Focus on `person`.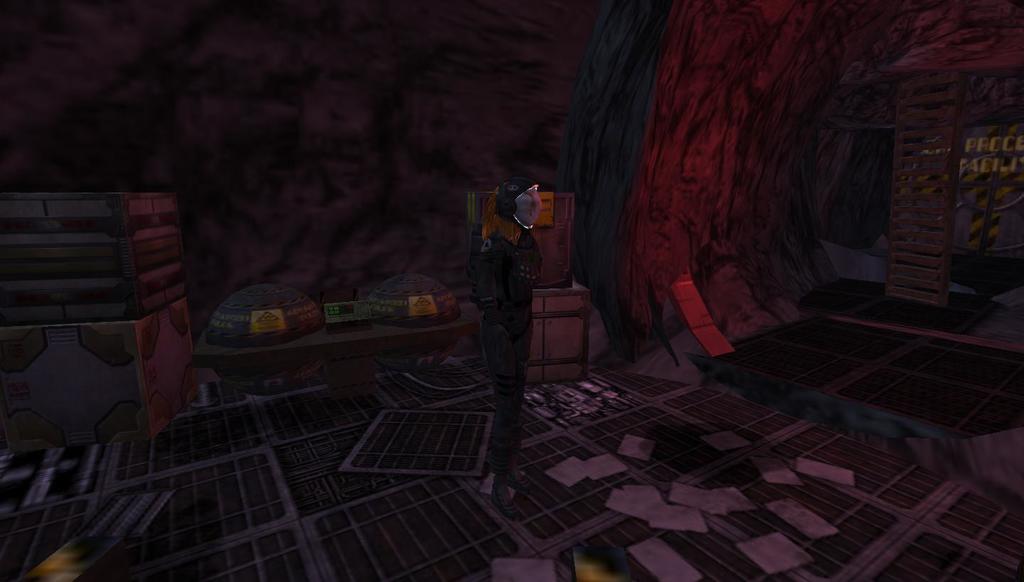
Focused at 466,160,547,487.
